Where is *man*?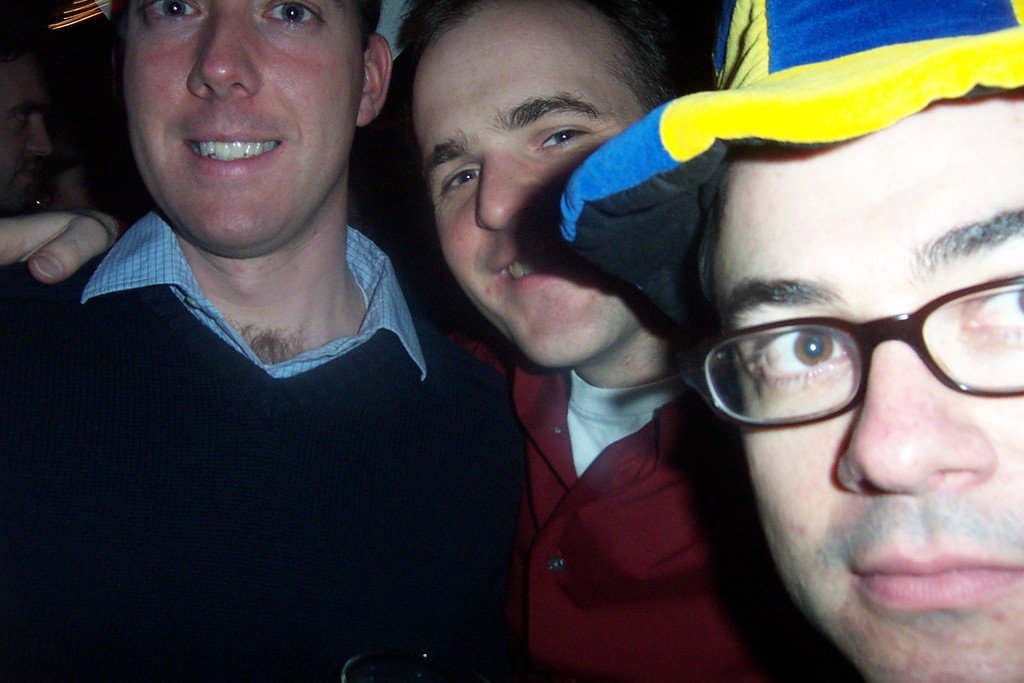
(556,0,1023,682).
